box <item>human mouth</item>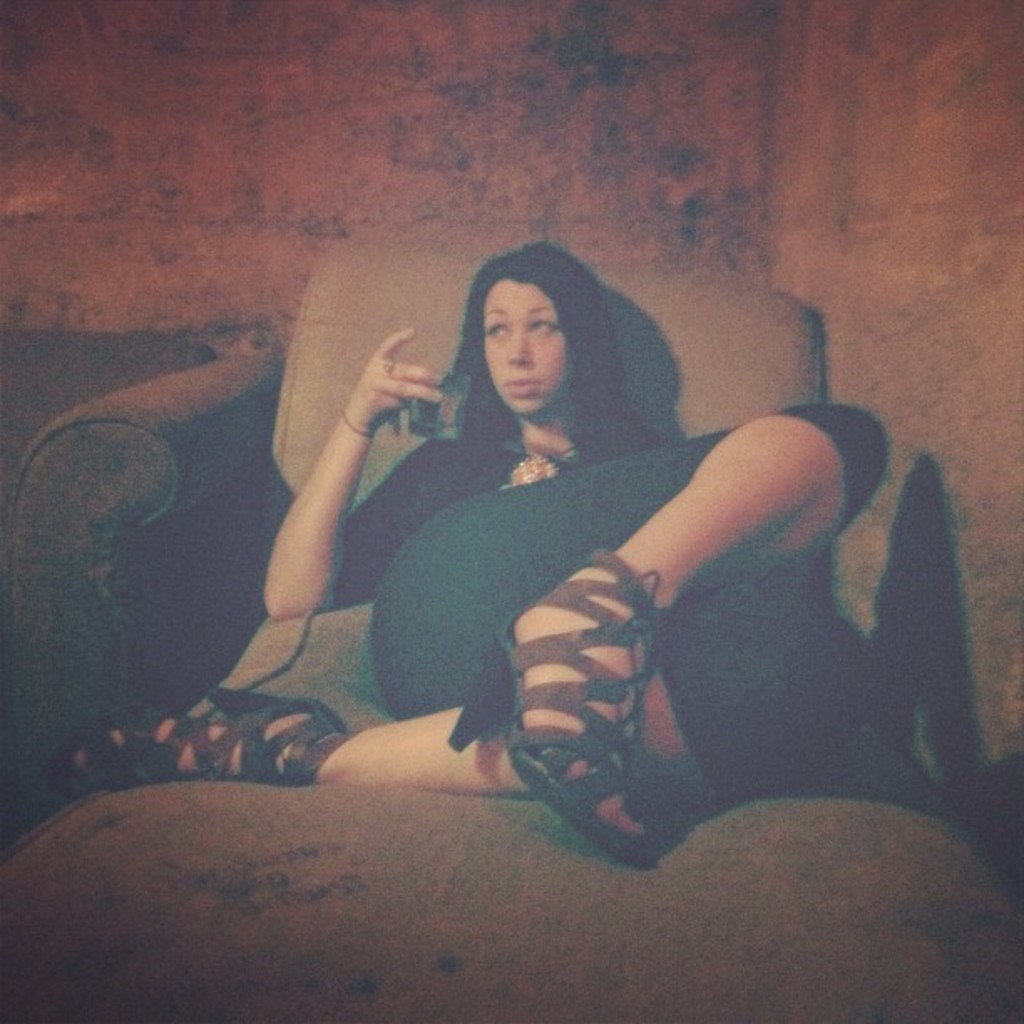
crop(499, 370, 550, 405)
